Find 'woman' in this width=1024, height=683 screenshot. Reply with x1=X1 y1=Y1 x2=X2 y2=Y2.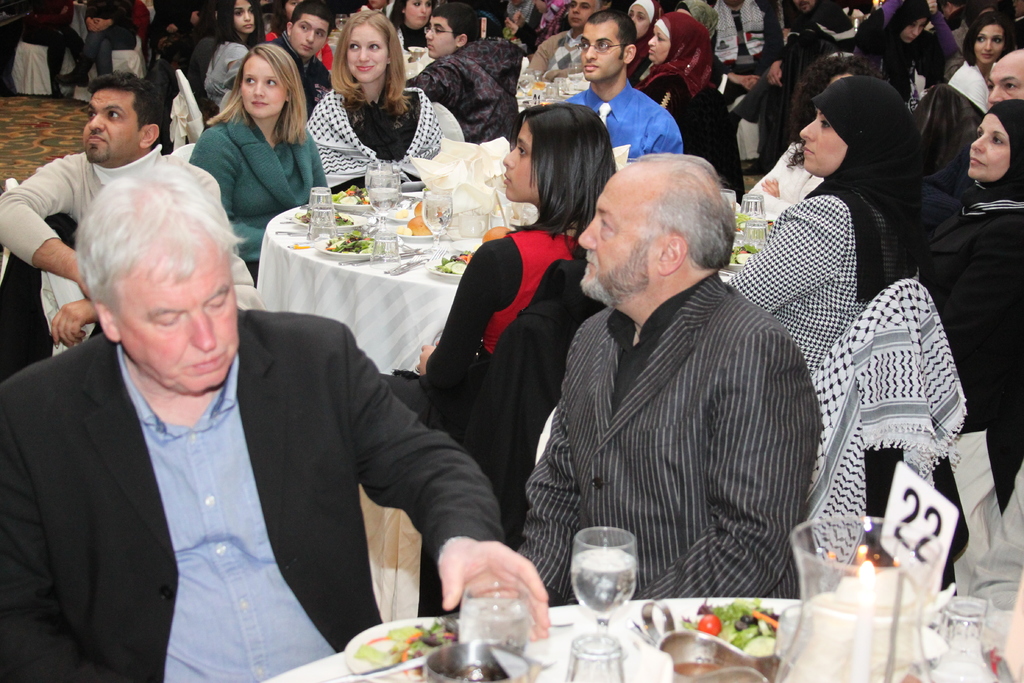
x1=307 y1=12 x2=445 y2=197.
